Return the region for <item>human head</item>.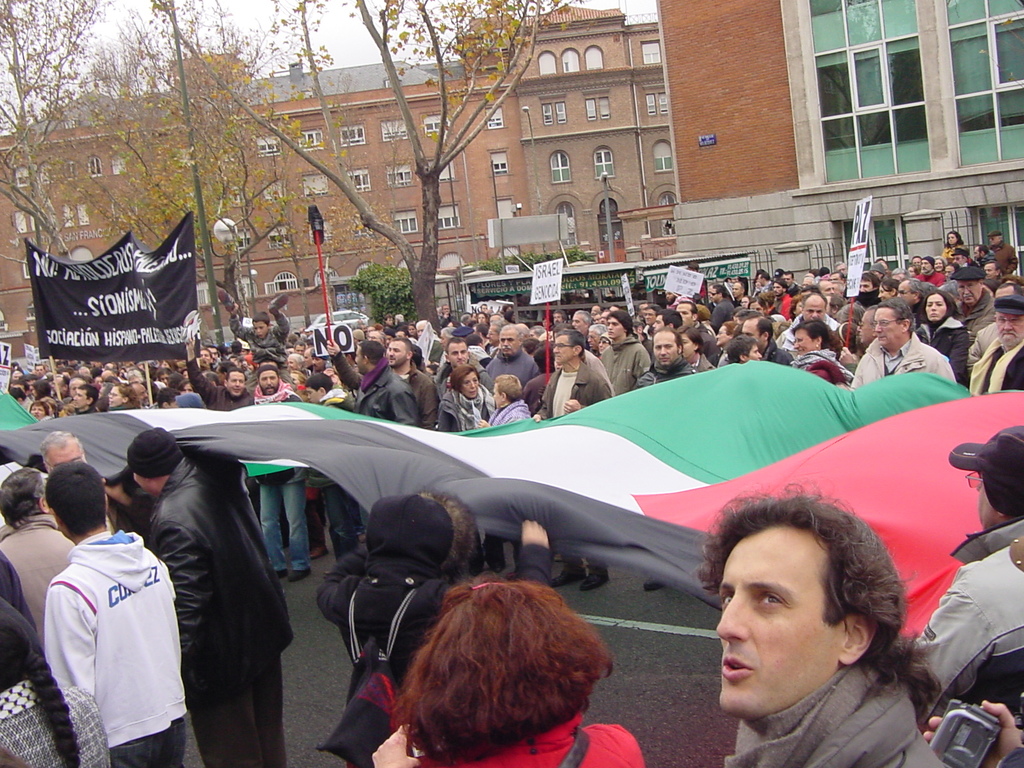
993:303:1023:349.
